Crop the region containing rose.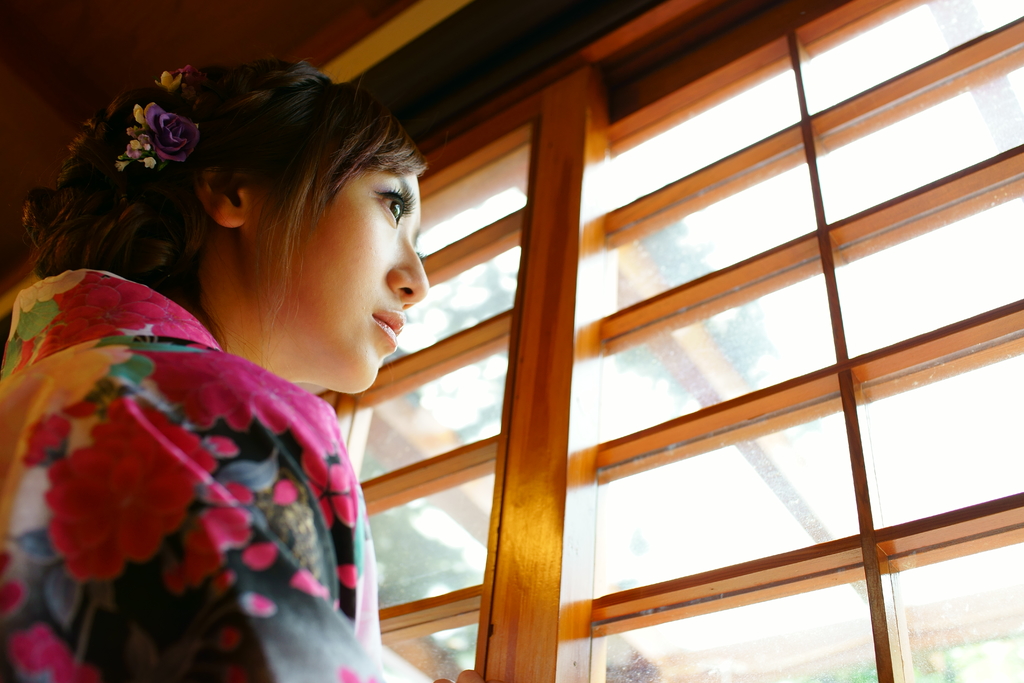
Crop region: left=141, top=102, right=203, bottom=163.
